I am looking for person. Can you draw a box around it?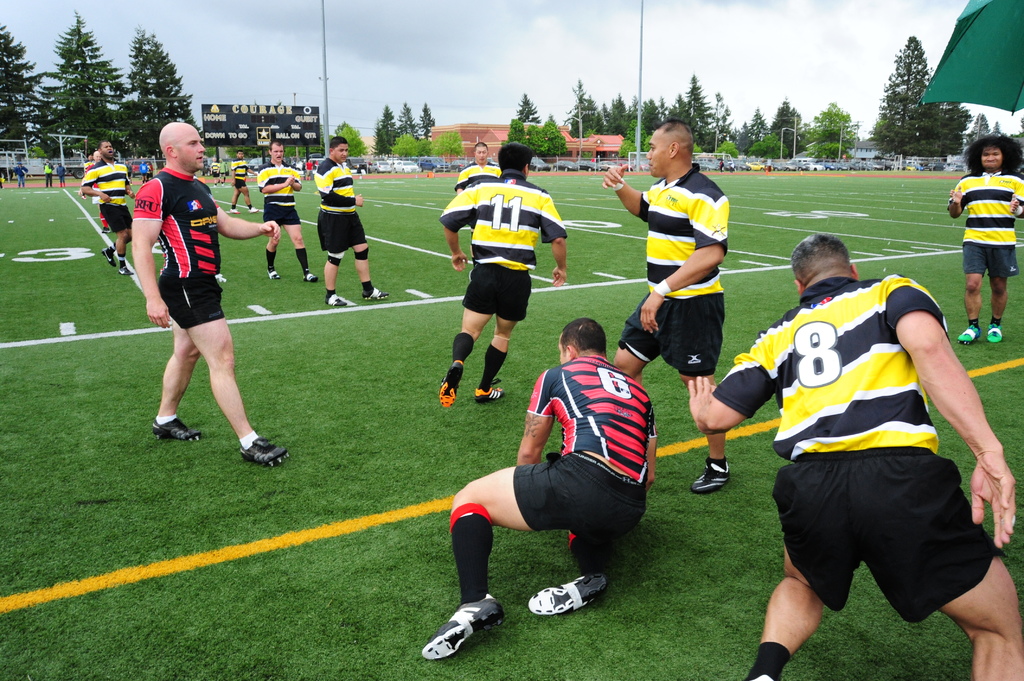
Sure, the bounding box is 715/159/724/172.
